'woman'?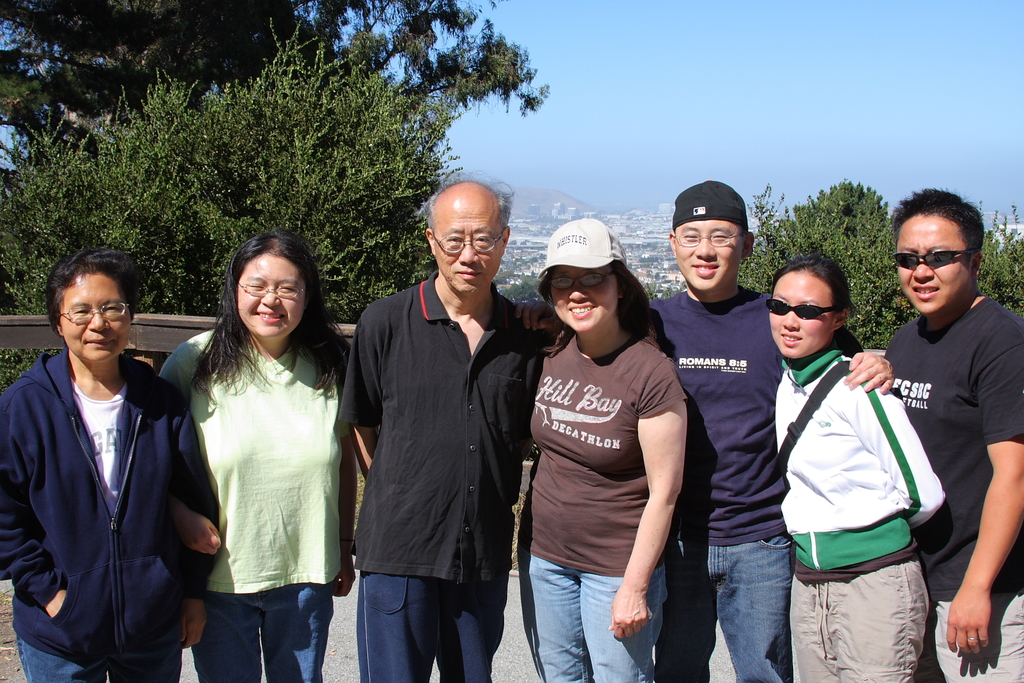
detection(0, 249, 223, 682)
